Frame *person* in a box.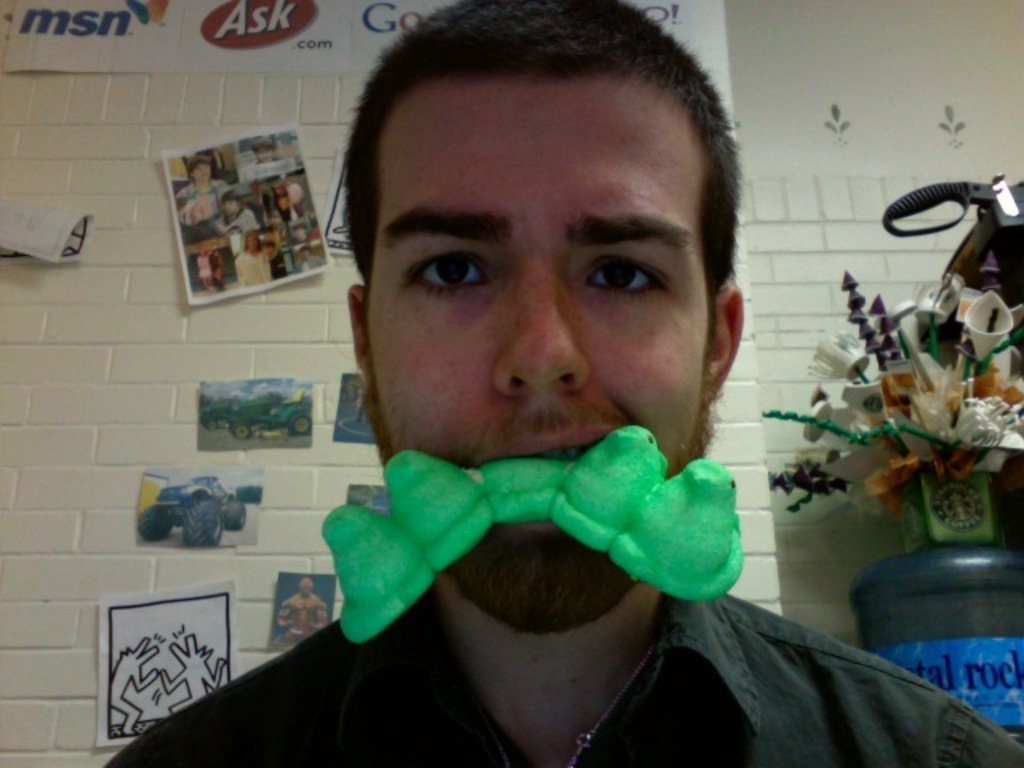
[x1=107, y1=0, x2=1022, y2=766].
